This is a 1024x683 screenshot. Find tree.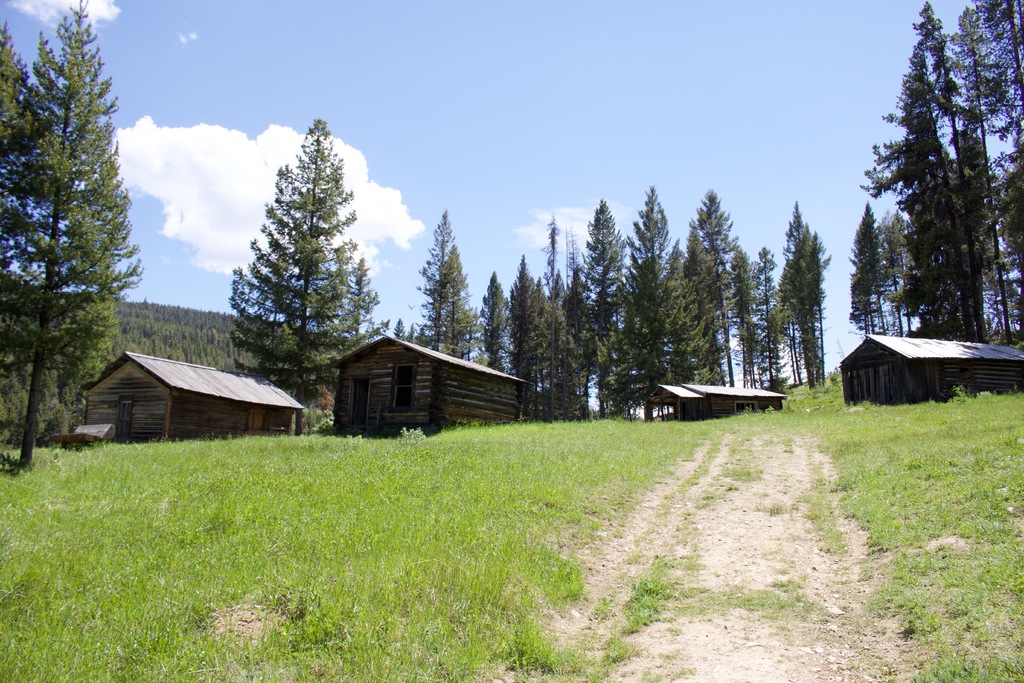
Bounding box: x1=51, y1=284, x2=129, y2=438.
